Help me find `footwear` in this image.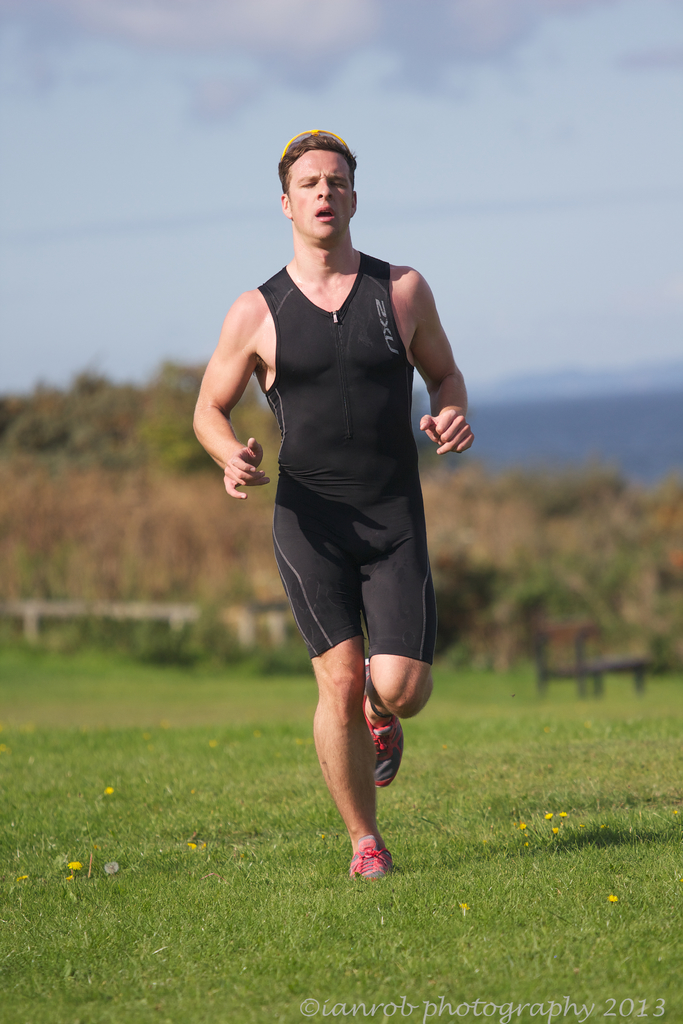
Found it: {"x1": 335, "y1": 833, "x2": 400, "y2": 894}.
